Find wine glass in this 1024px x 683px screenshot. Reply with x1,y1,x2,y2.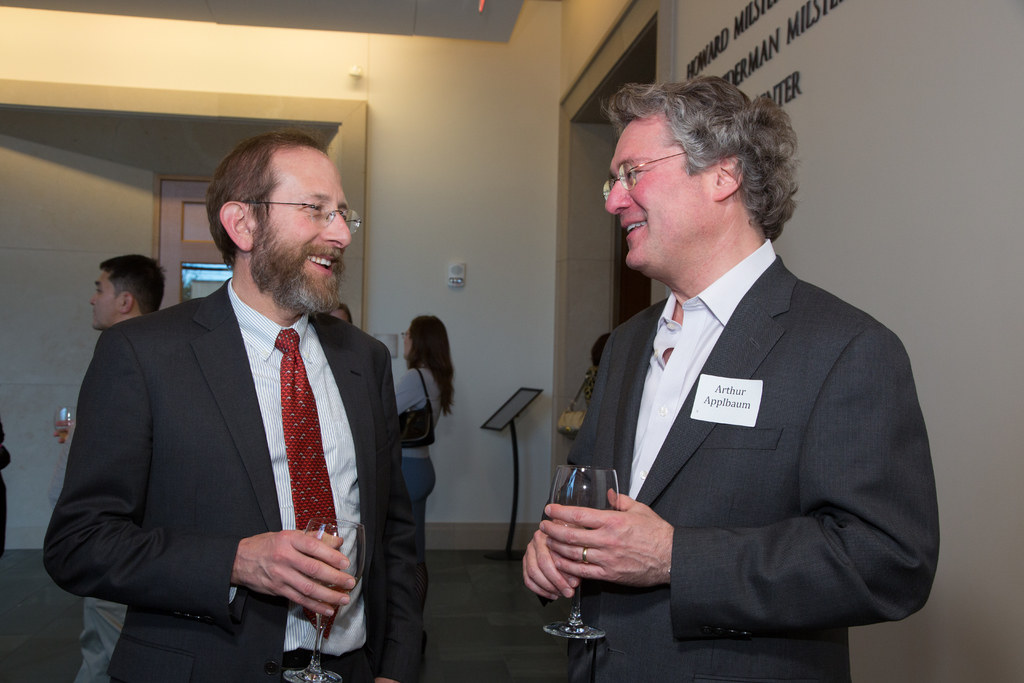
547,470,617,641.
